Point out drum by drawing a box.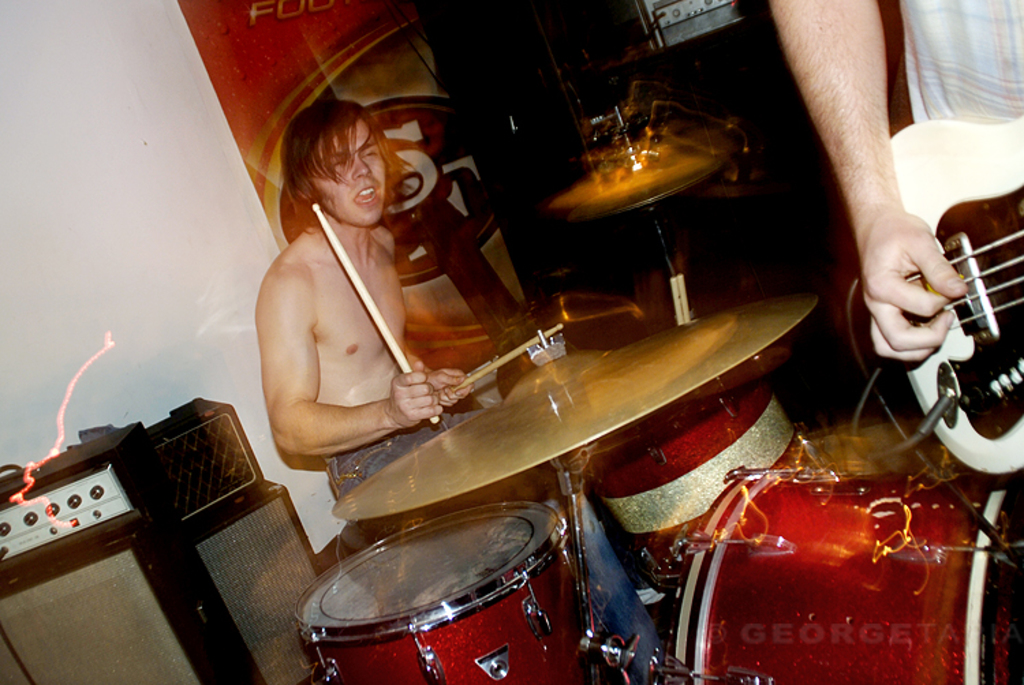
select_region(669, 461, 1013, 684).
